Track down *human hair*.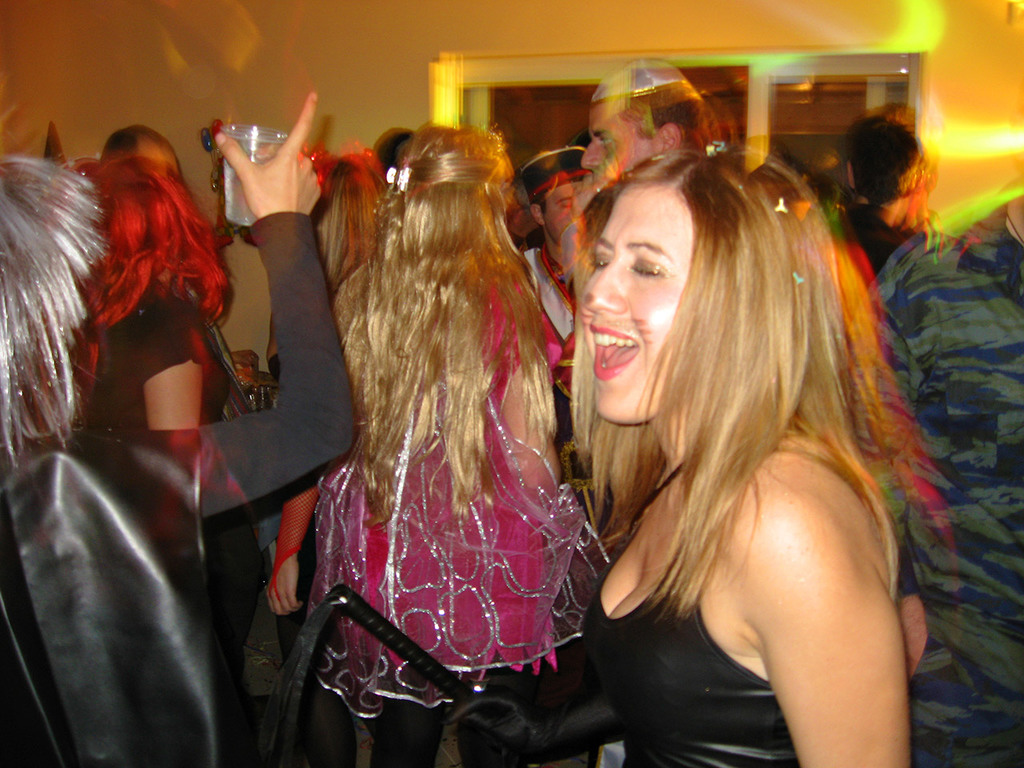
Tracked to [left=849, top=107, right=945, bottom=214].
